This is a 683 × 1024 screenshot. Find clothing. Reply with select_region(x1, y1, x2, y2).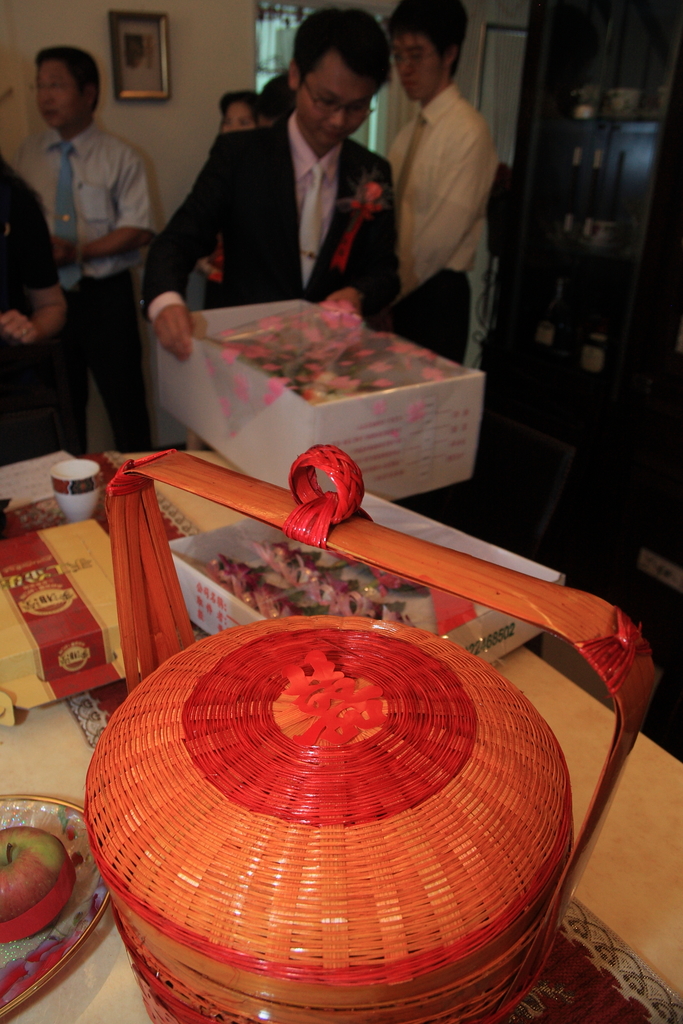
select_region(8, 123, 154, 461).
